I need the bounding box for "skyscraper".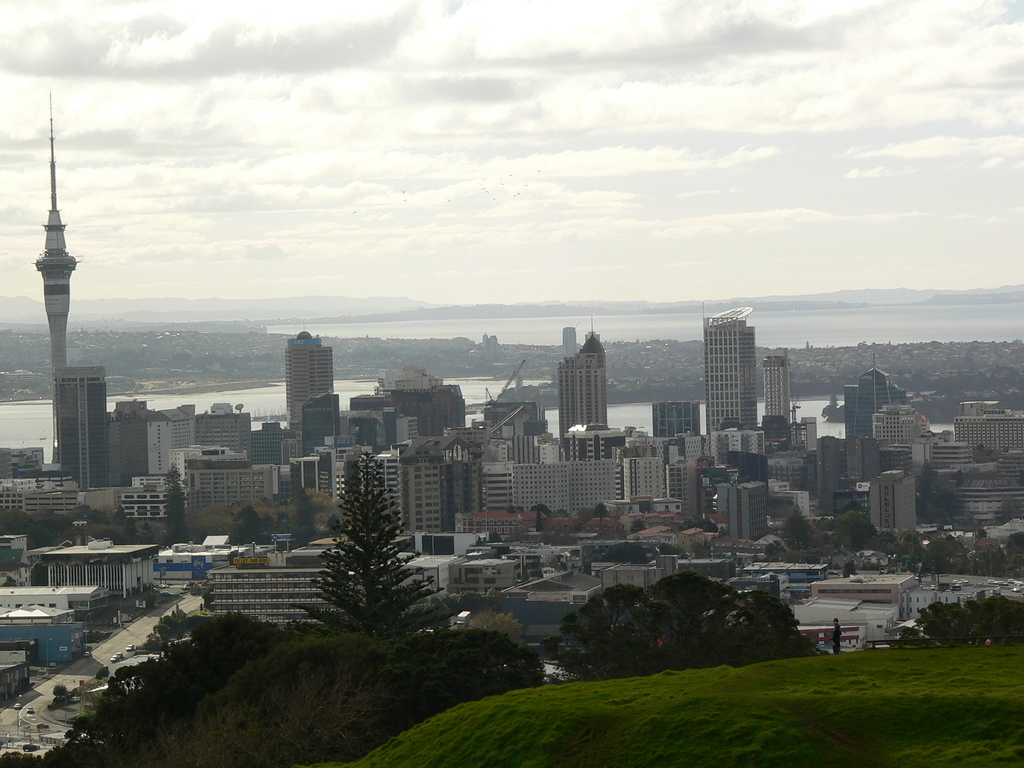
Here it is: (left=287, top=330, right=330, bottom=430).
